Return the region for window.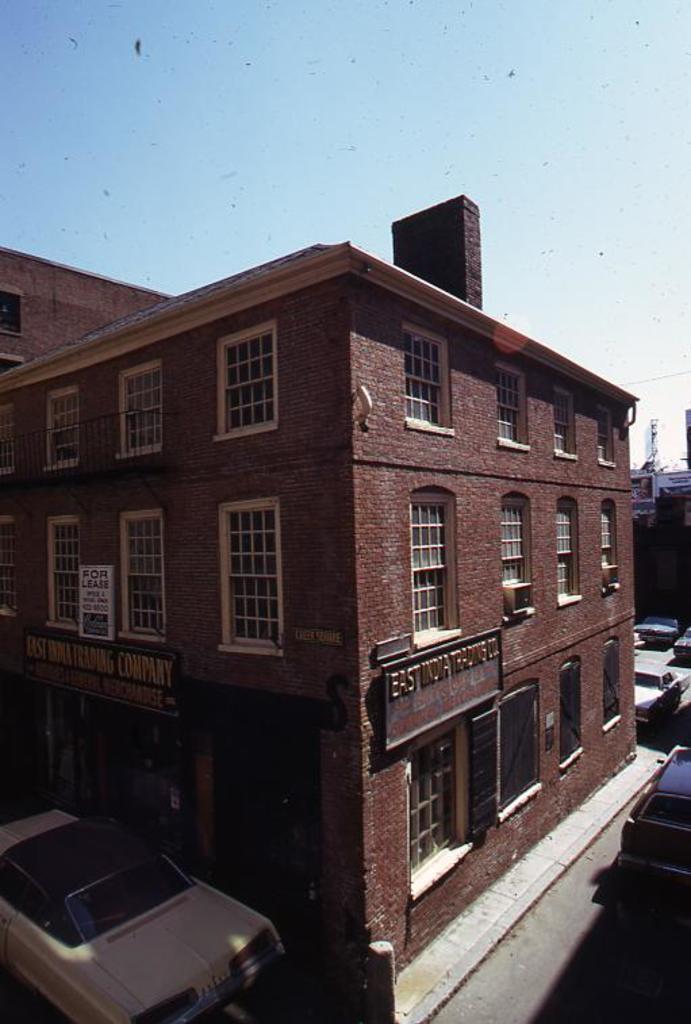
(395, 714, 464, 874).
